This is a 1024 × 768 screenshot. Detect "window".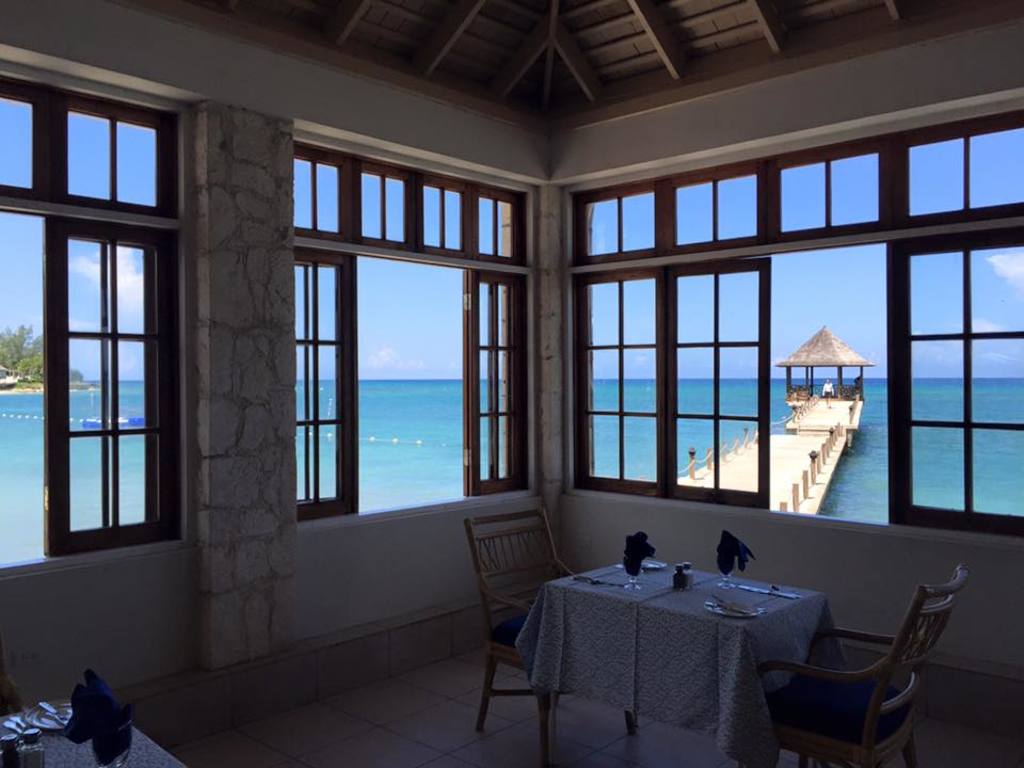
detection(290, 147, 535, 521).
